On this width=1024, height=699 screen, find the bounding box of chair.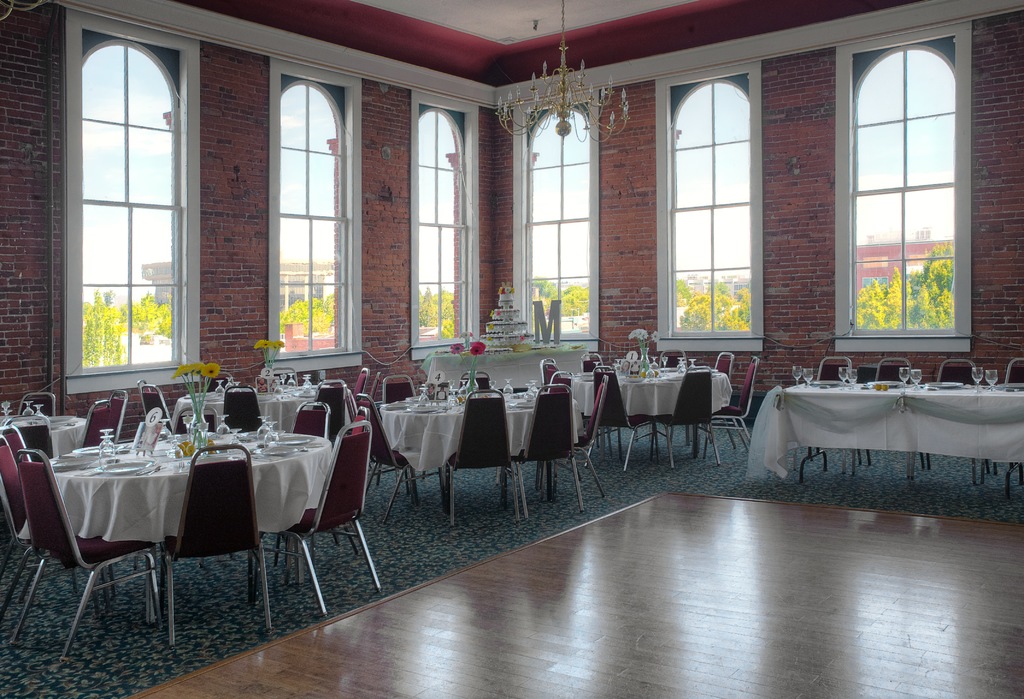
Bounding box: box(456, 368, 493, 385).
